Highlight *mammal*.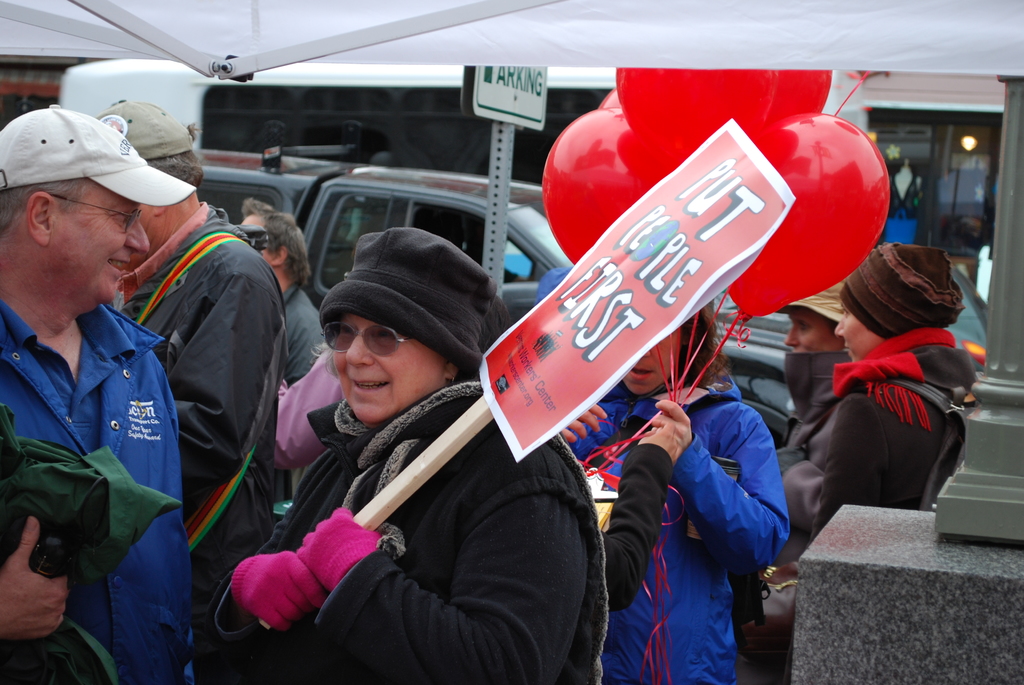
Highlighted region: 262,333,350,464.
